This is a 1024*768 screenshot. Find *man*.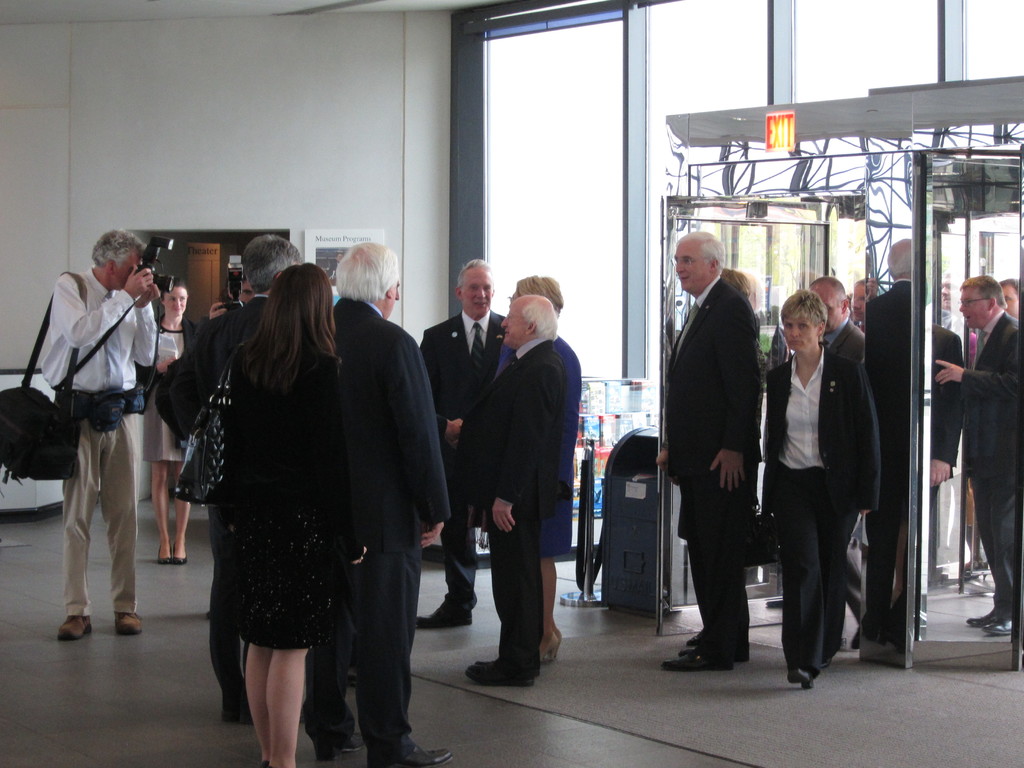
Bounding box: <box>42,227,163,641</box>.
